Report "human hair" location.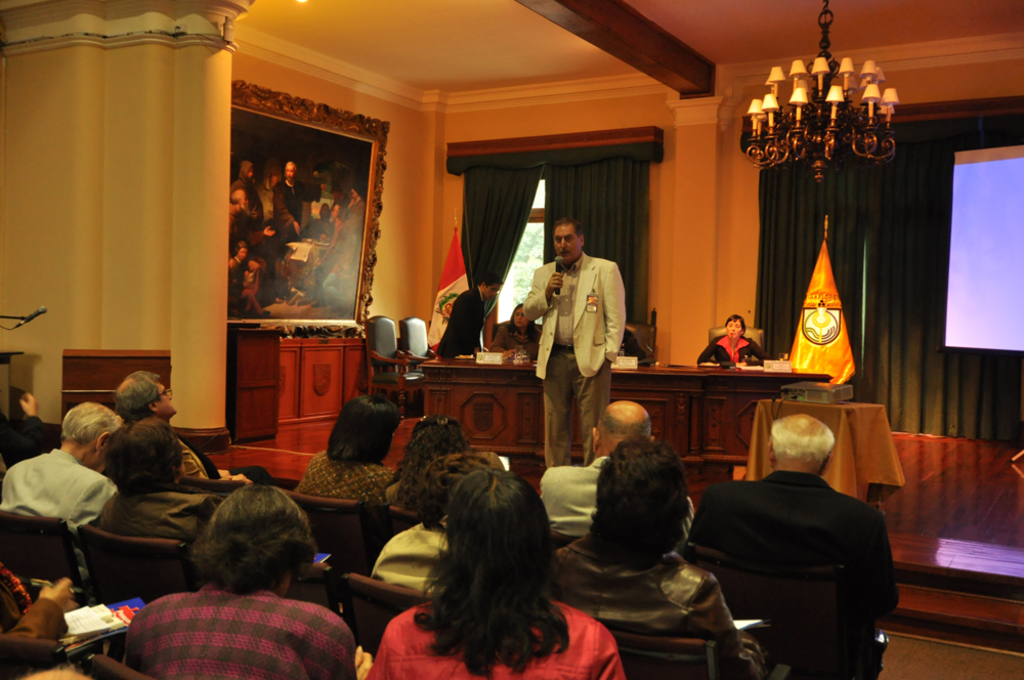
Report: (413,465,572,674).
